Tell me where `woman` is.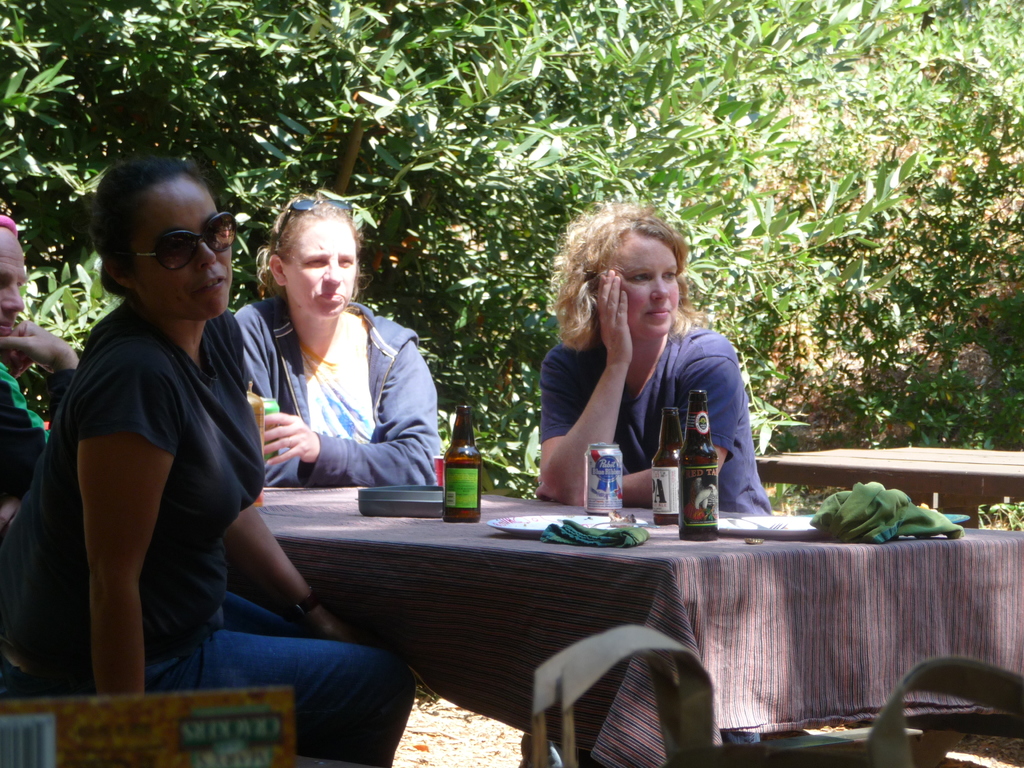
`woman` is at detection(226, 192, 439, 486).
